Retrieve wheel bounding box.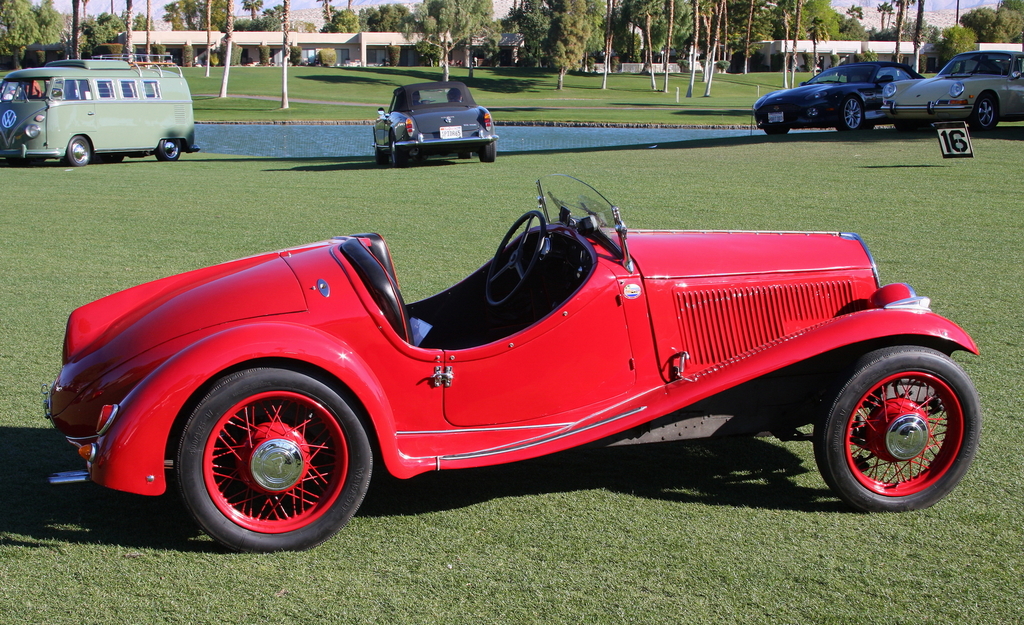
Bounding box: BBox(65, 136, 90, 166).
